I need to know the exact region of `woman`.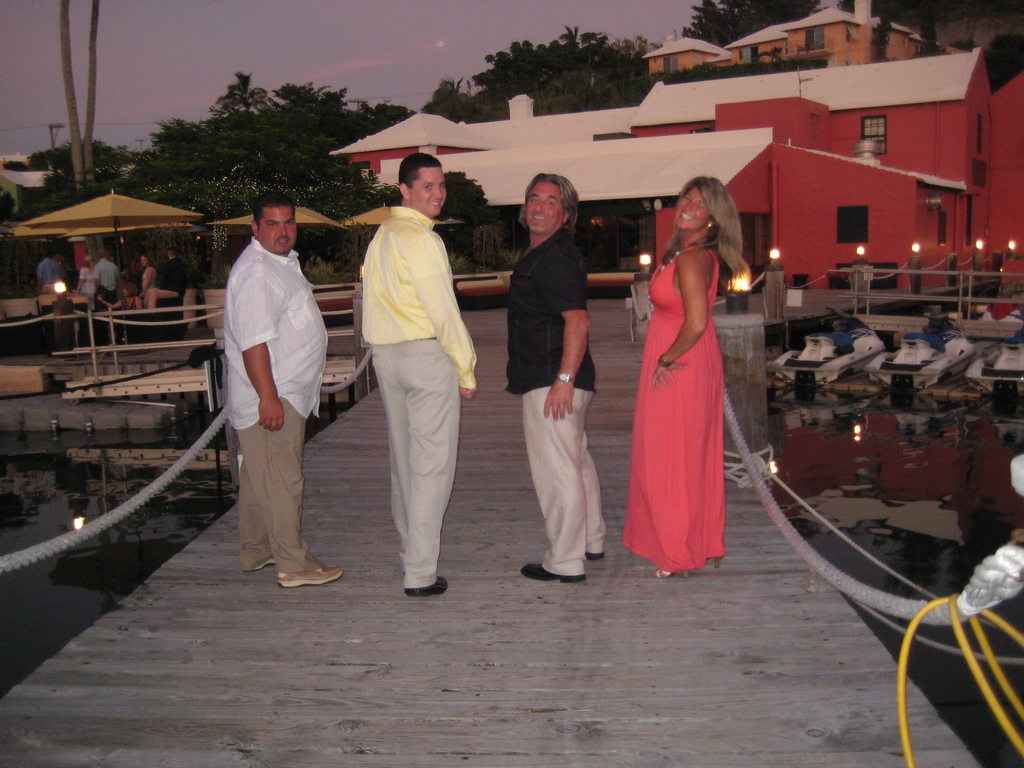
Region: detection(634, 171, 755, 587).
